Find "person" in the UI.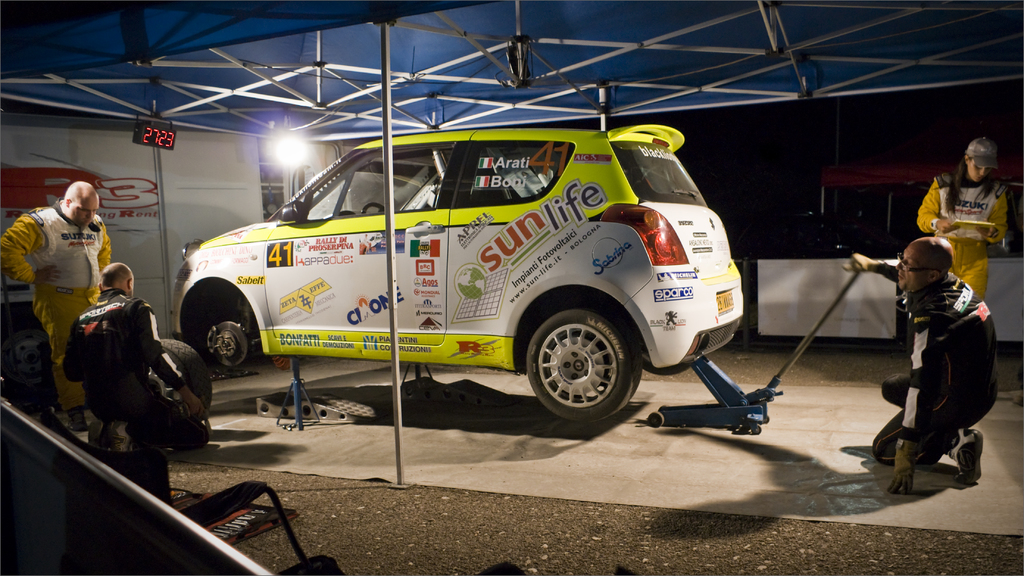
UI element at (6, 163, 106, 392).
